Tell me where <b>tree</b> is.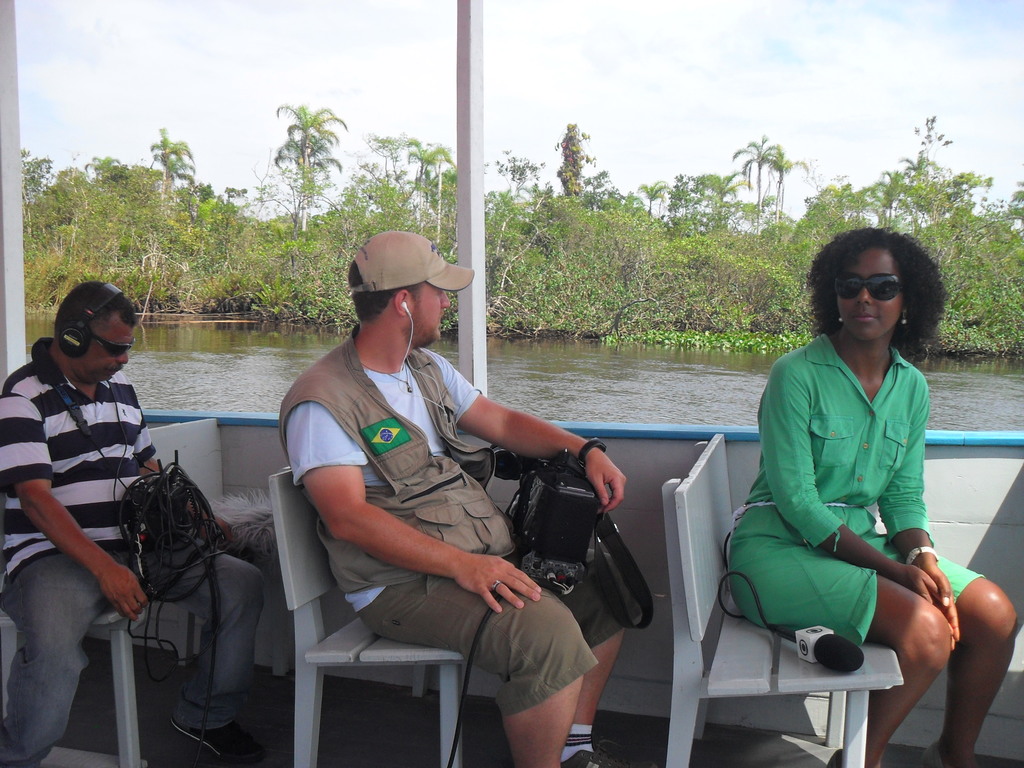
<b>tree</b> is at <bbox>10, 154, 79, 306</bbox>.
